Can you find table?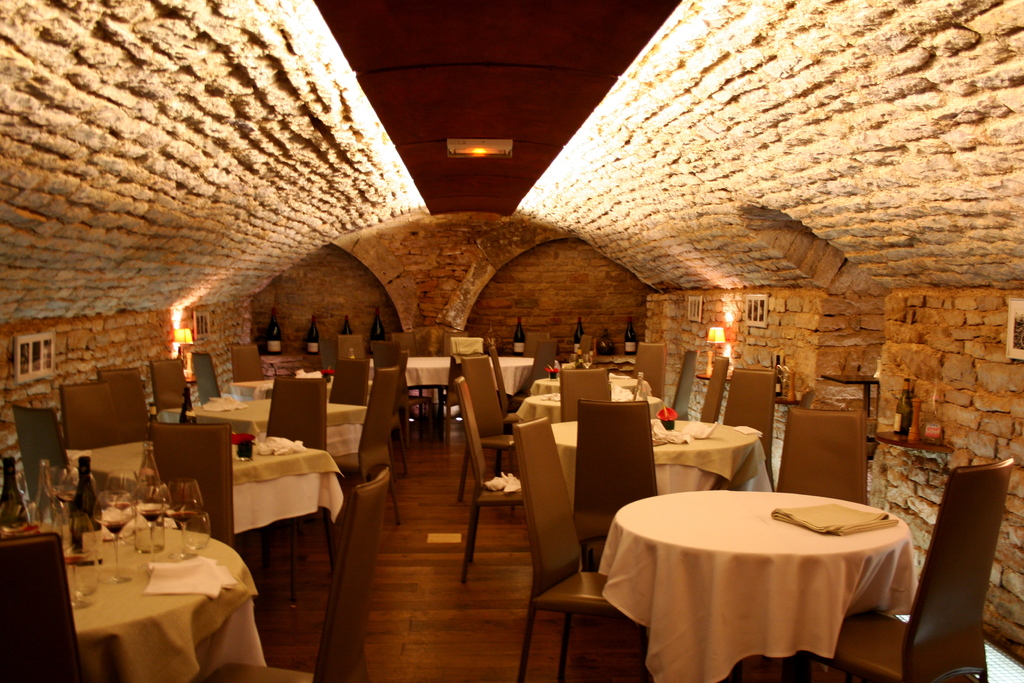
Yes, bounding box: {"left": 403, "top": 355, "right": 539, "bottom": 418}.
